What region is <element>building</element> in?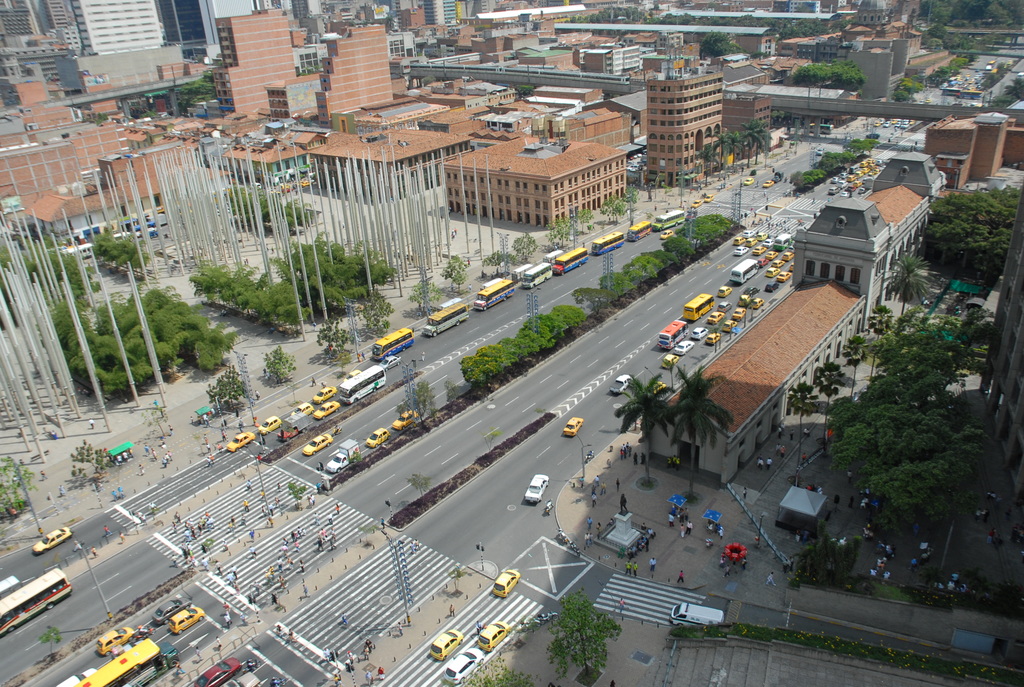
pyautogui.locateOnScreen(423, 0, 454, 24).
